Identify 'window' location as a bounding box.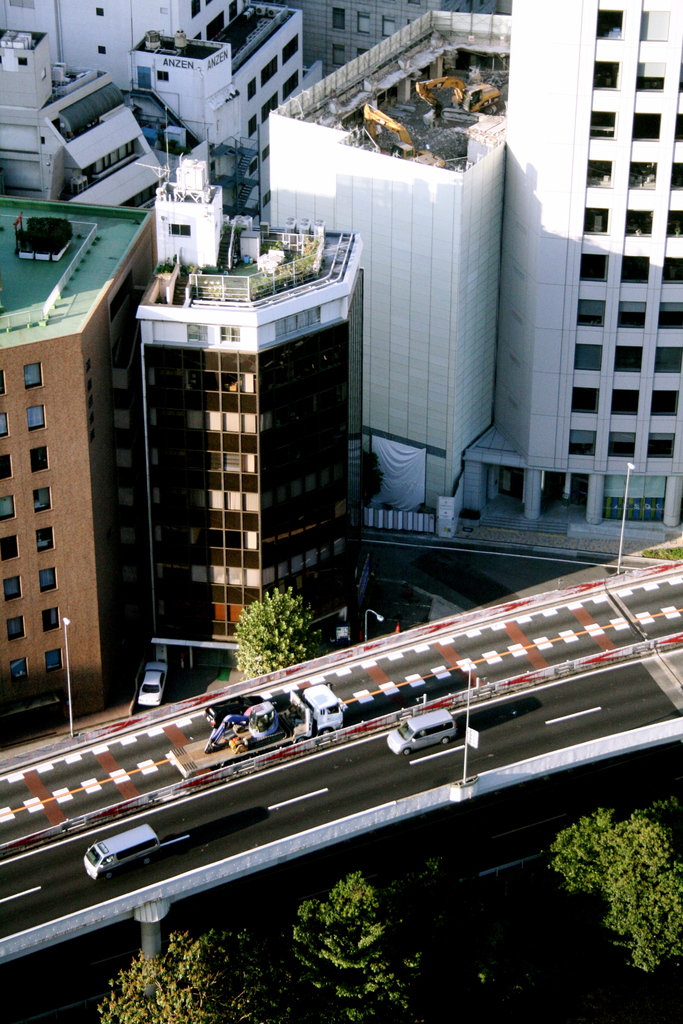
BBox(0, 575, 24, 601).
